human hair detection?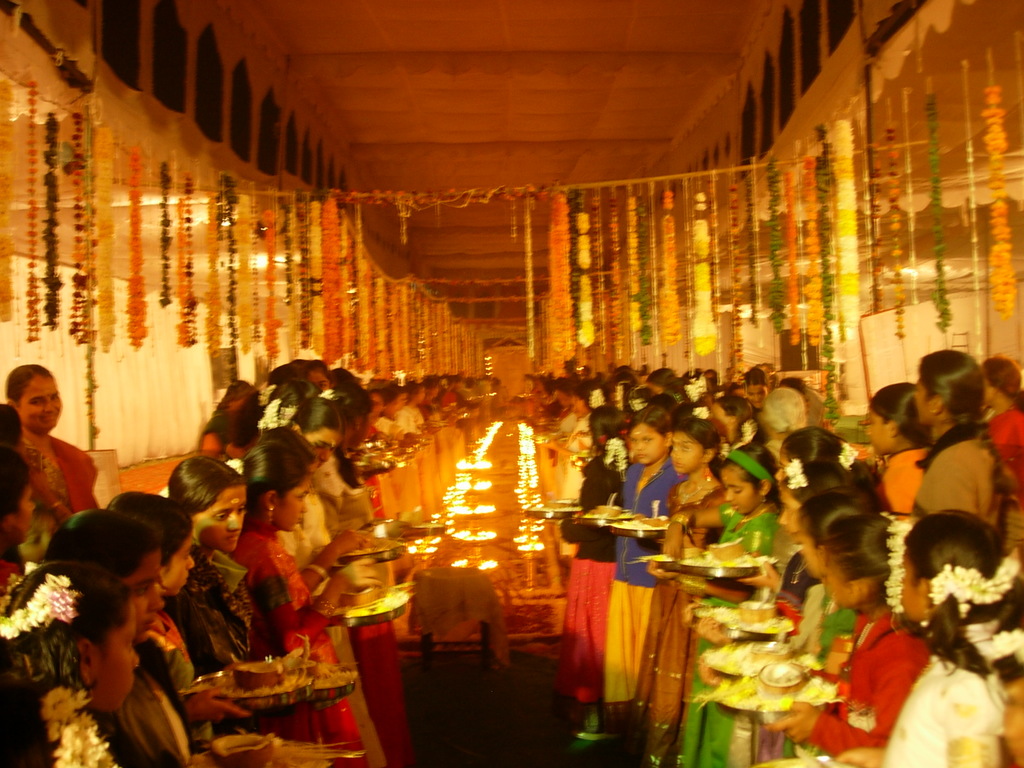
locate(662, 378, 705, 404)
